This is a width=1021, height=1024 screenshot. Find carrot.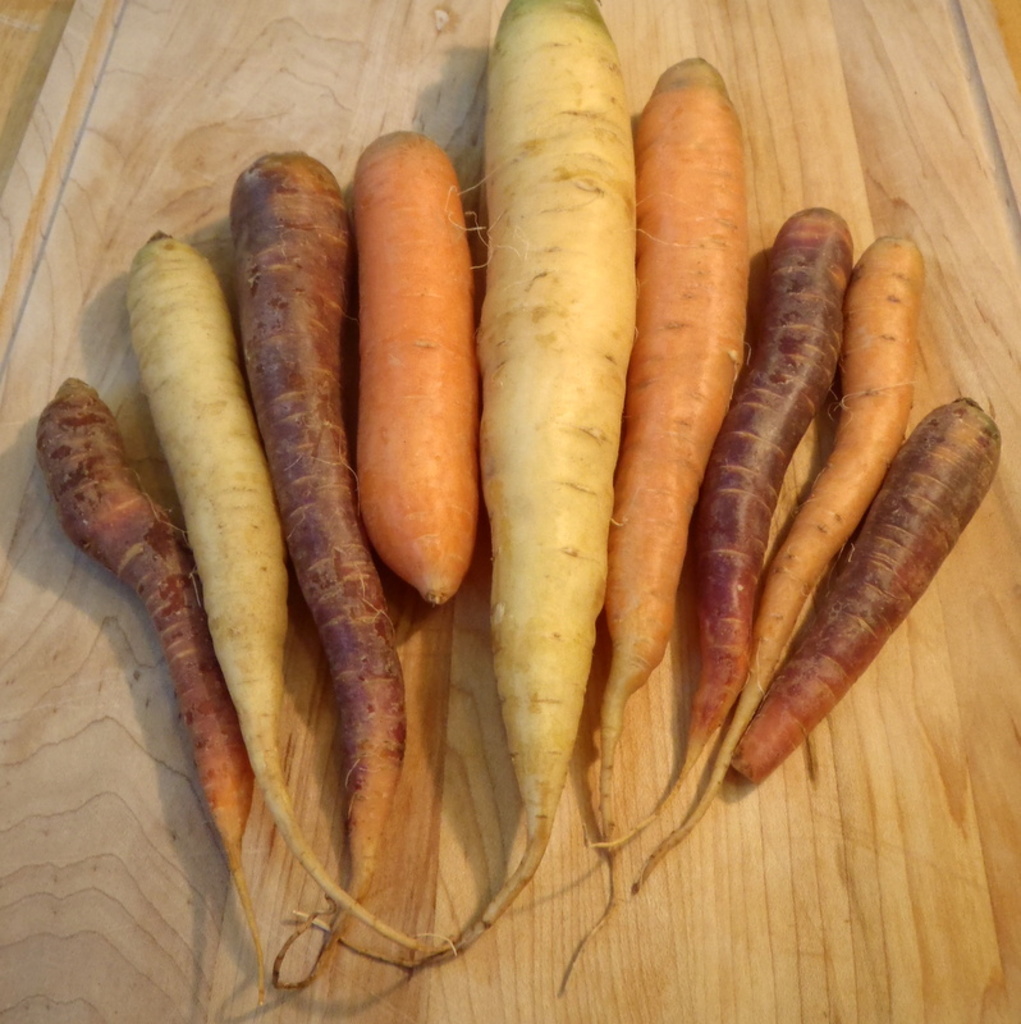
Bounding box: x1=361, y1=127, x2=480, y2=604.
